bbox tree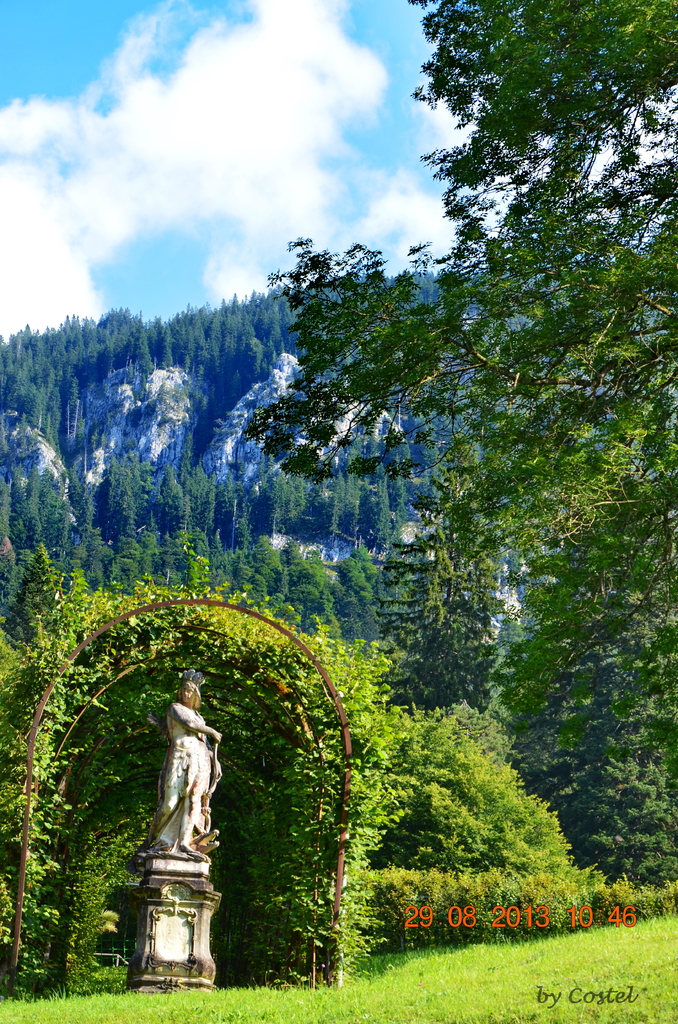
locate(241, 0, 677, 722)
